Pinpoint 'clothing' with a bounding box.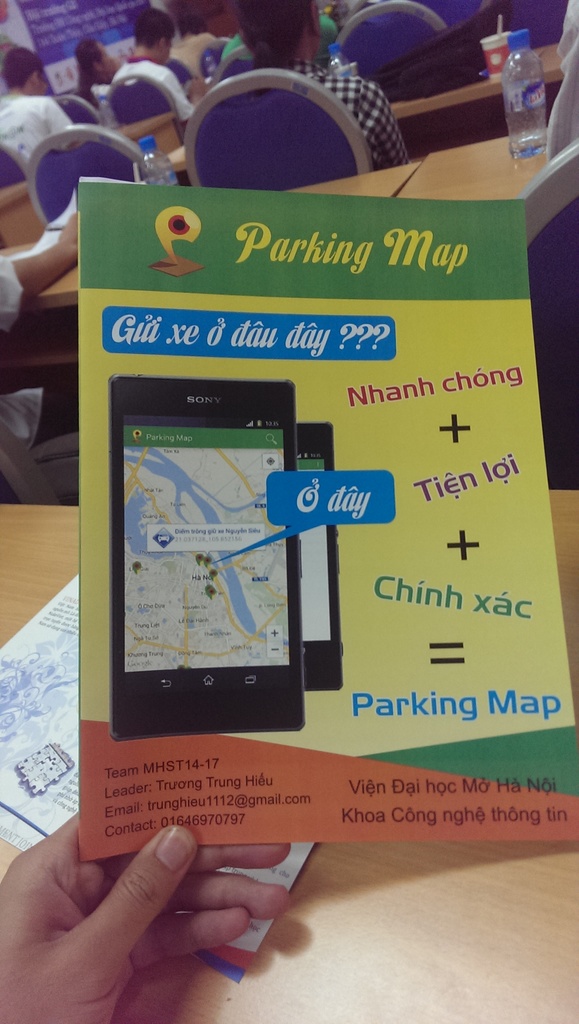
0 257 38 452.
